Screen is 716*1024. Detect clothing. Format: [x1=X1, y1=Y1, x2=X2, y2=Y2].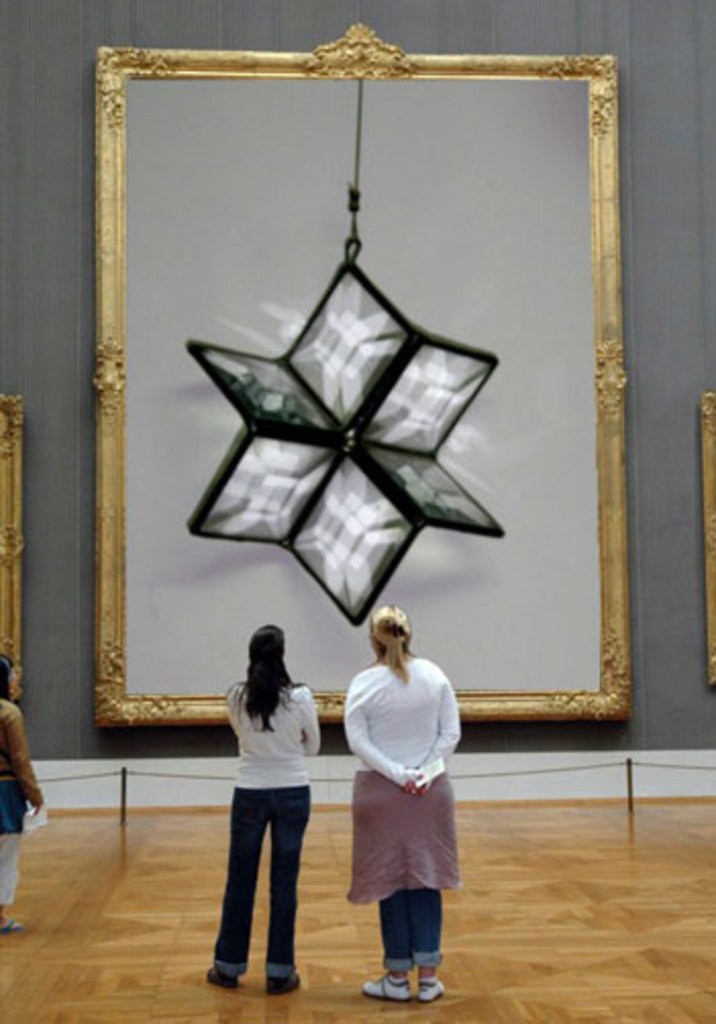
[x1=218, y1=673, x2=326, y2=975].
